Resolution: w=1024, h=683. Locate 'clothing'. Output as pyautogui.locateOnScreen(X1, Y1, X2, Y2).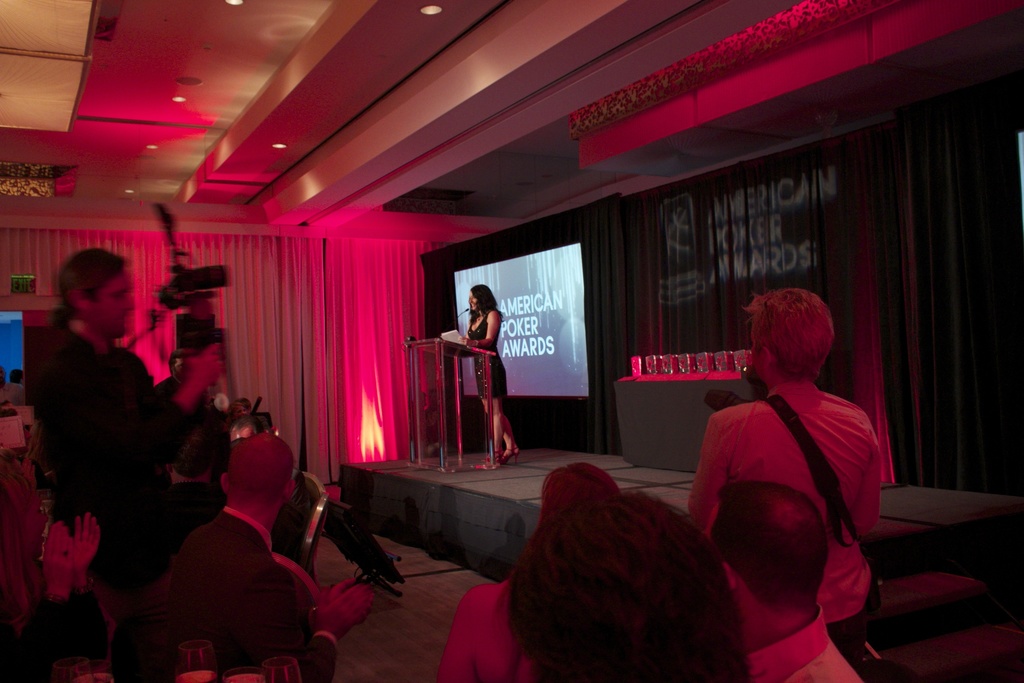
pyautogui.locateOnScreen(703, 350, 890, 643).
